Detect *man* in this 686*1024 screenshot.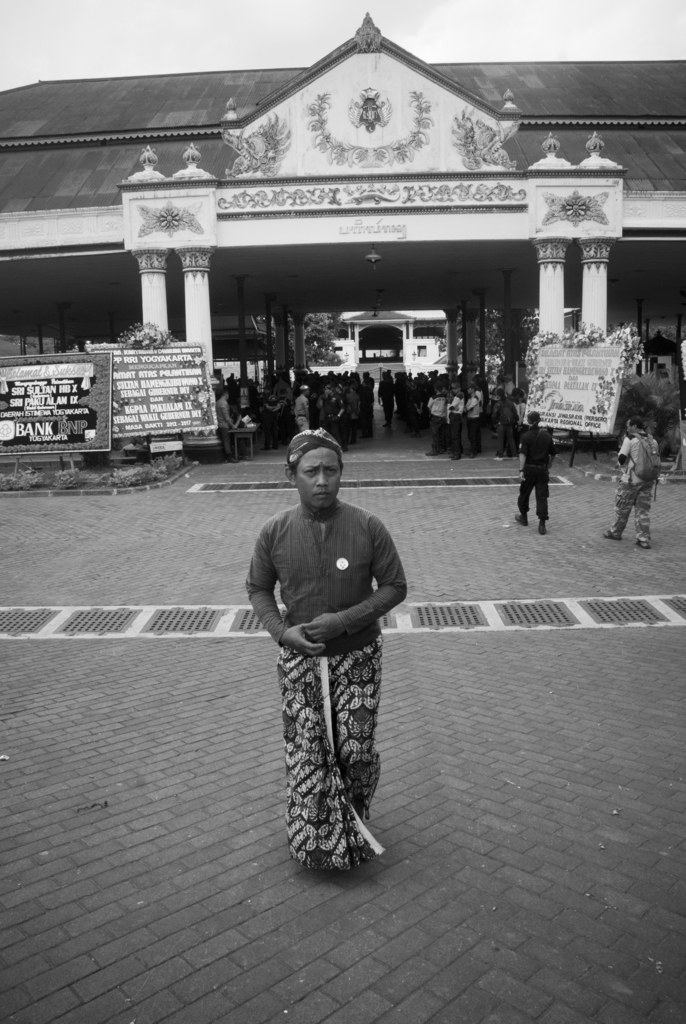
Detection: BBox(425, 381, 452, 458).
